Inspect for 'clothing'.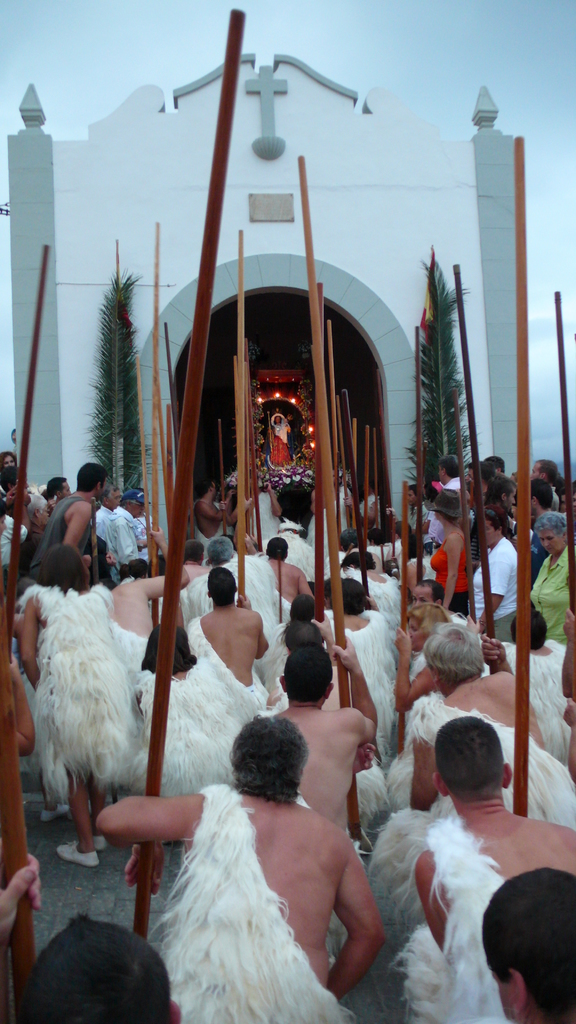
Inspection: <bbox>392, 813, 506, 1023</bbox>.
